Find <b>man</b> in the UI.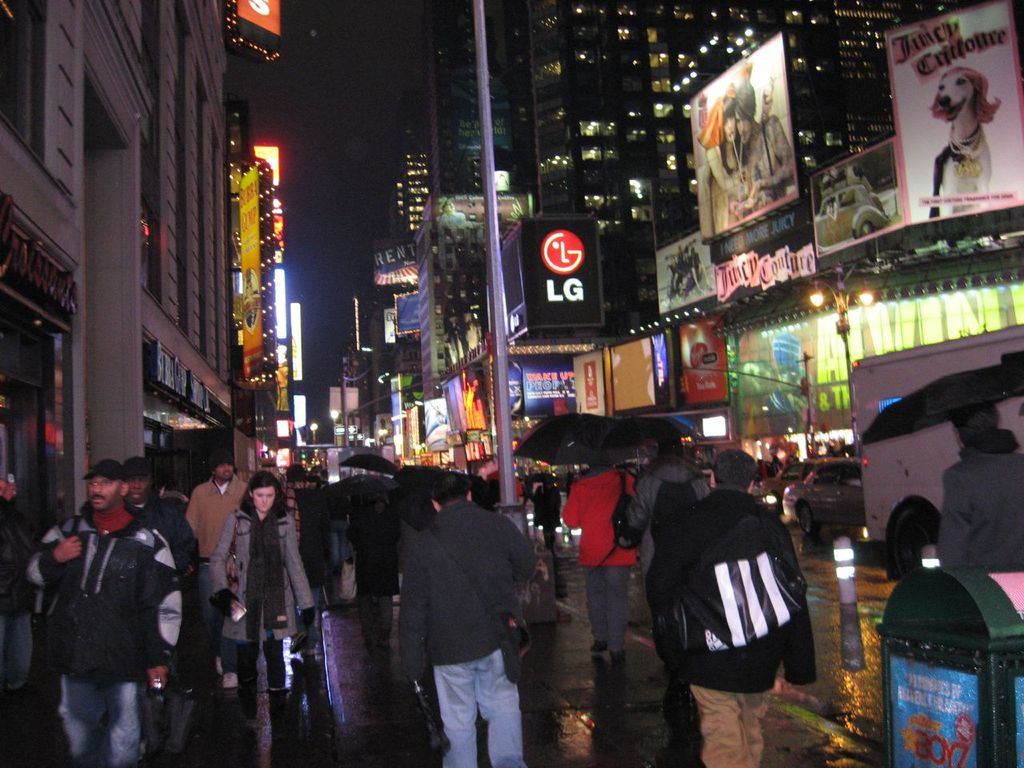
UI element at (26,458,182,767).
